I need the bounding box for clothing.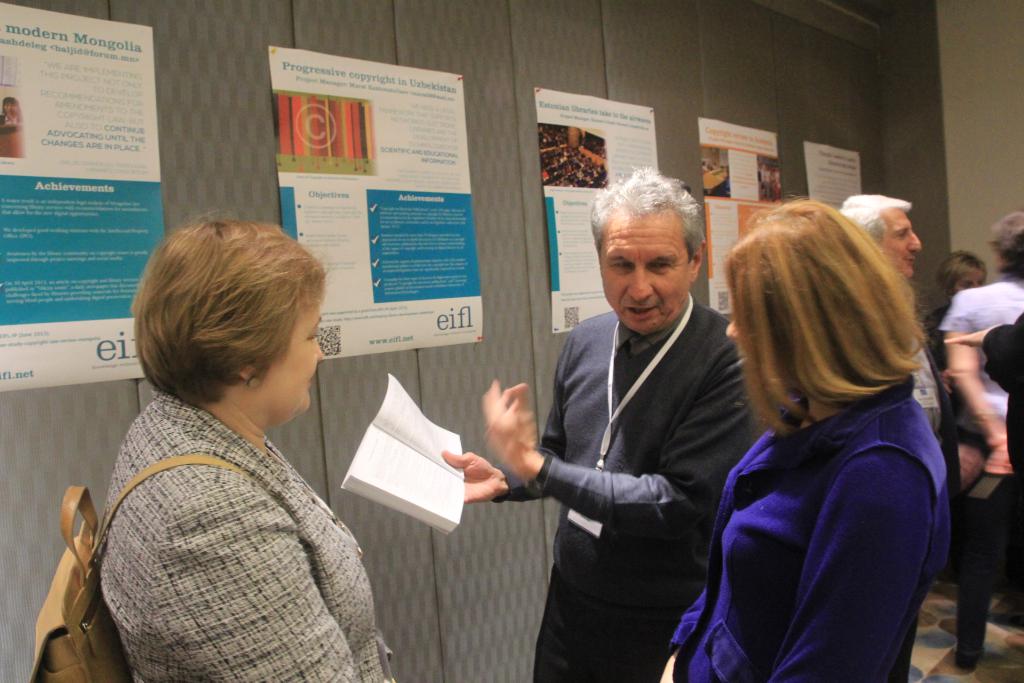
Here it is: {"x1": 673, "y1": 370, "x2": 945, "y2": 678}.
